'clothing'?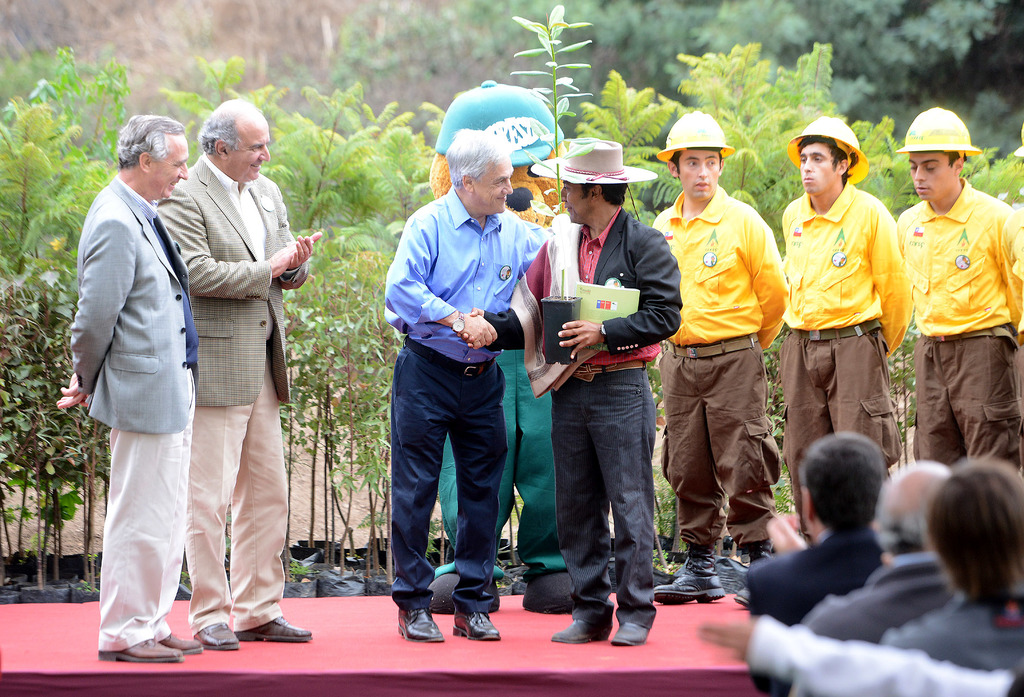
Rect(650, 183, 789, 572)
